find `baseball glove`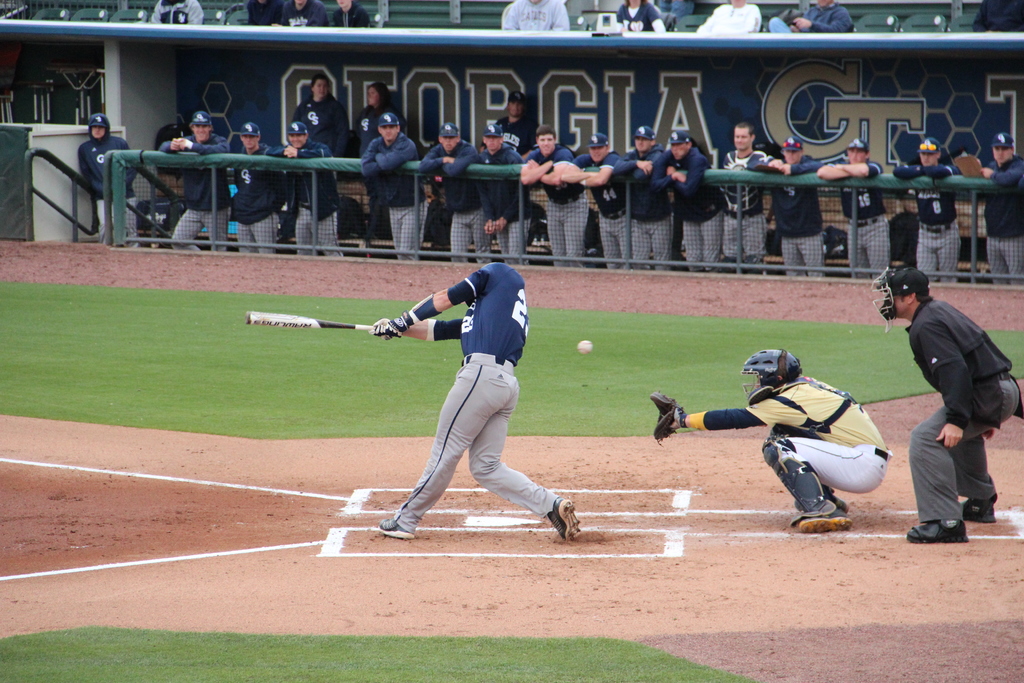
{"x1": 646, "y1": 387, "x2": 684, "y2": 448}
